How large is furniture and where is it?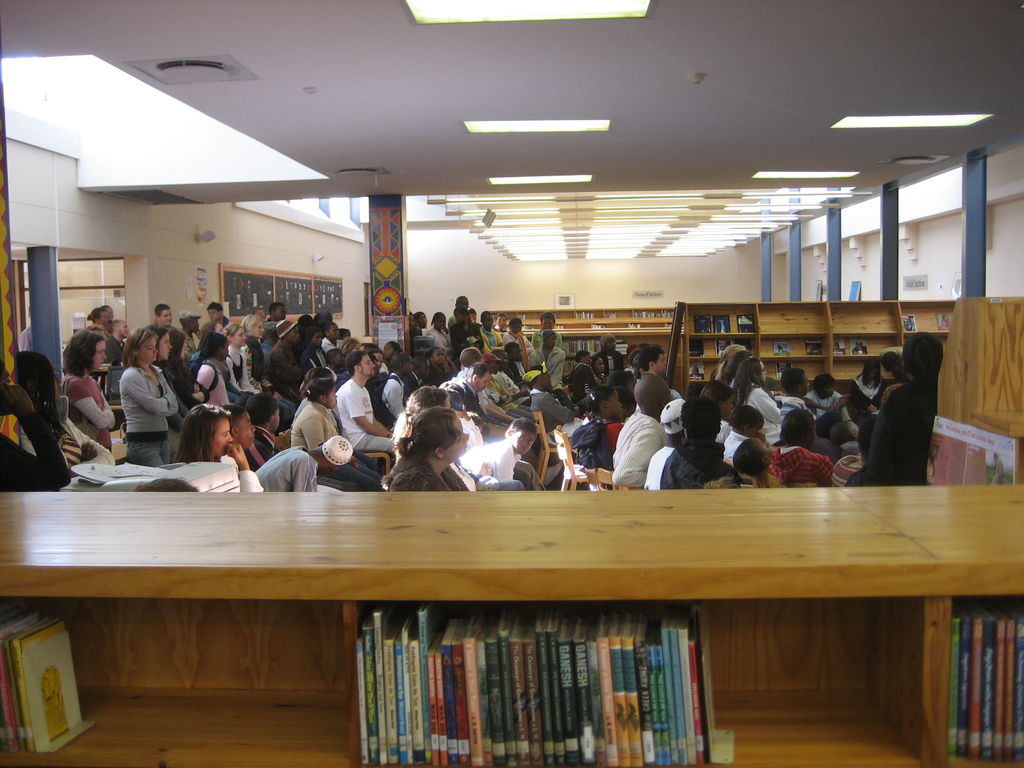
Bounding box: x1=483 y1=306 x2=678 y2=376.
